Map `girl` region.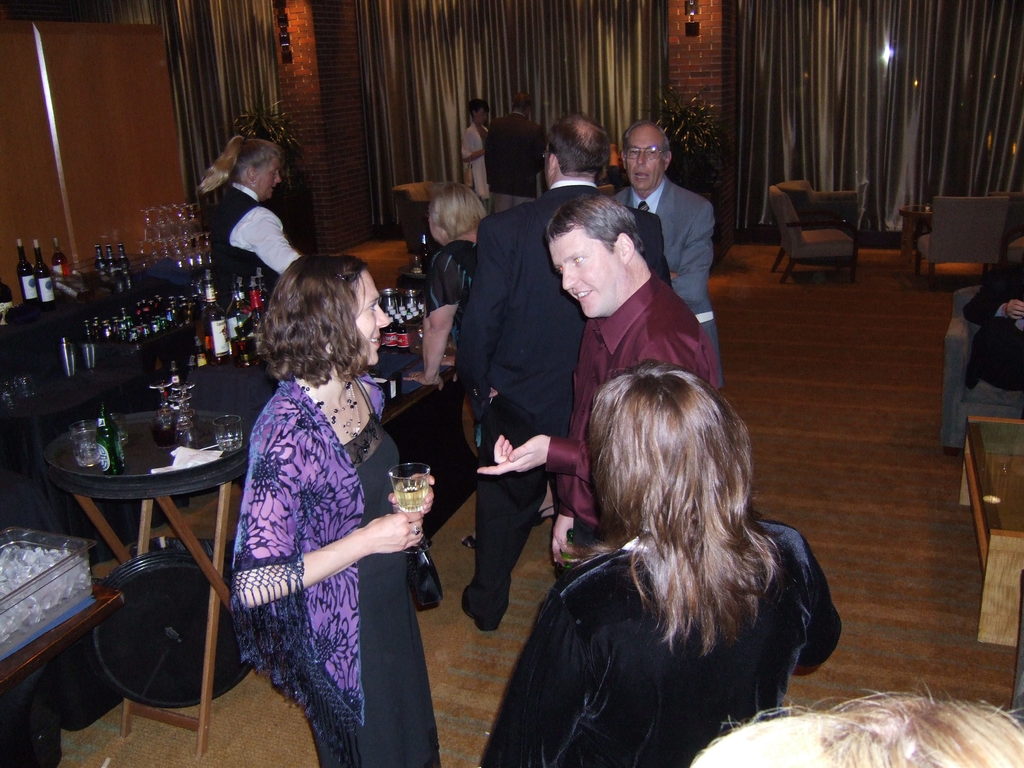
Mapped to (231, 248, 442, 765).
